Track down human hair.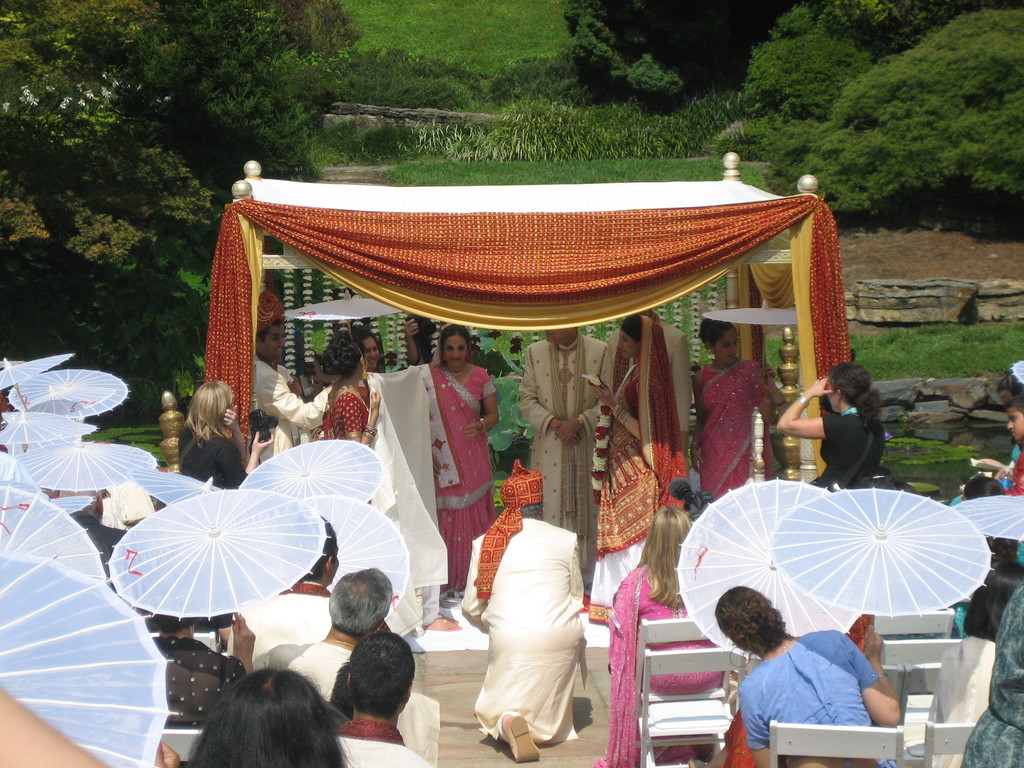
Tracked to x1=314 y1=336 x2=360 y2=377.
